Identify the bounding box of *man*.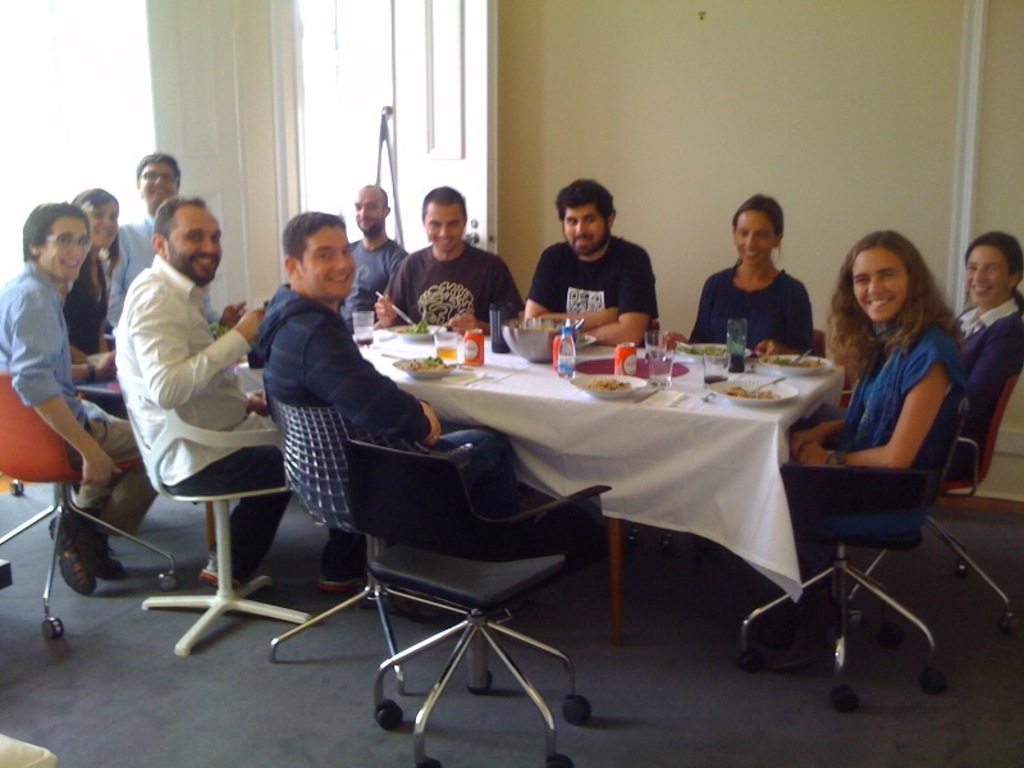
101,154,233,333.
